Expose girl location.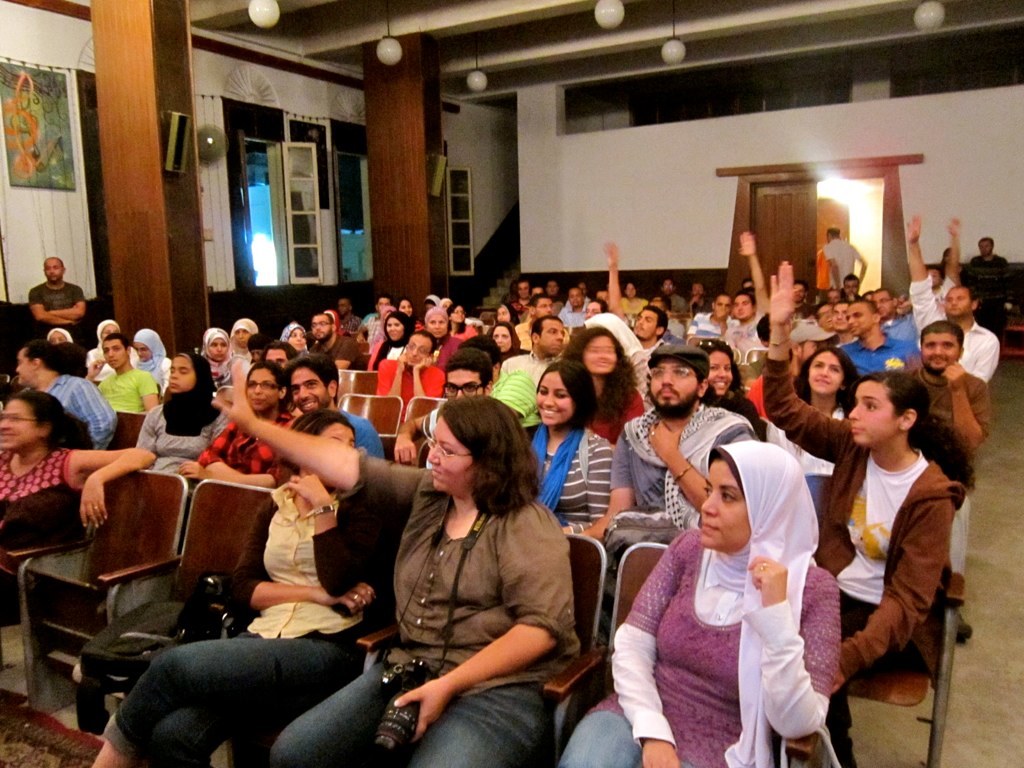
Exposed at x1=0, y1=388, x2=159, y2=625.
